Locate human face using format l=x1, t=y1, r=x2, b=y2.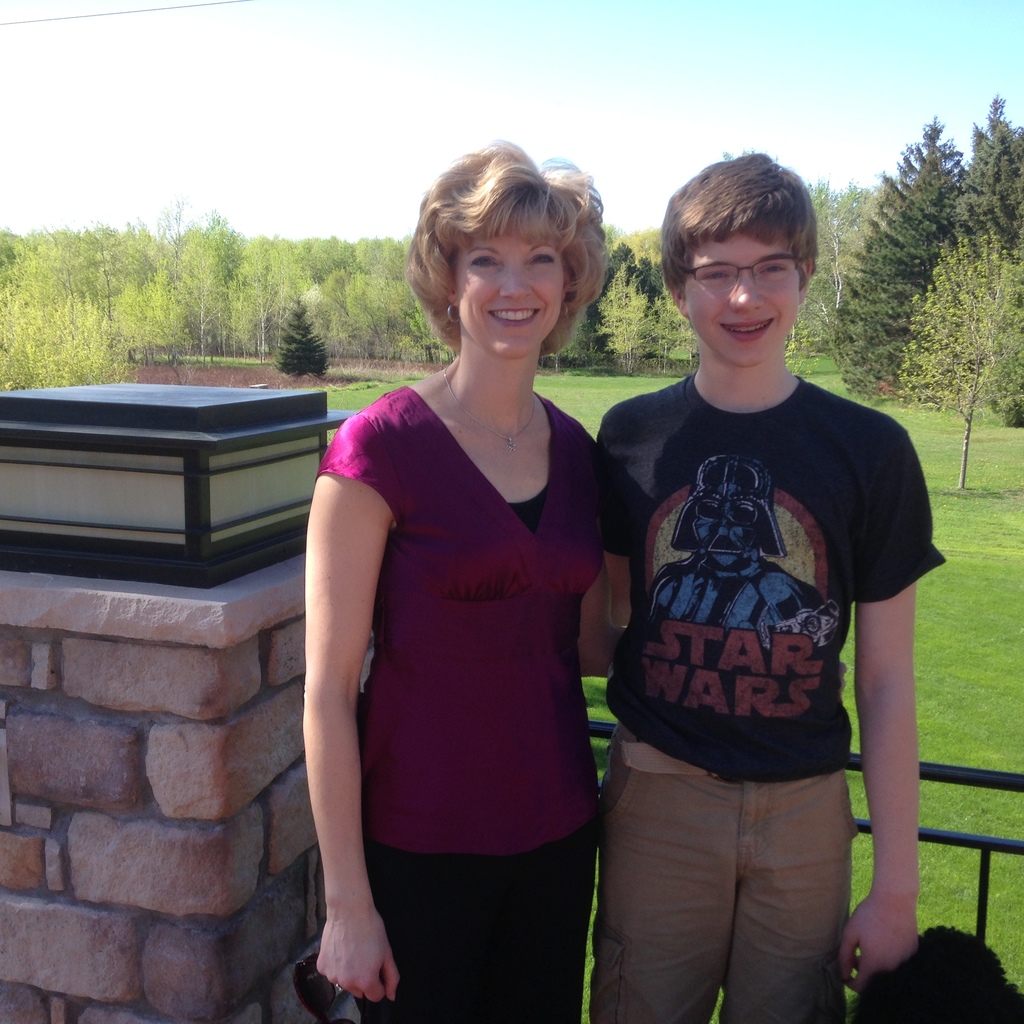
l=676, t=225, r=802, b=371.
